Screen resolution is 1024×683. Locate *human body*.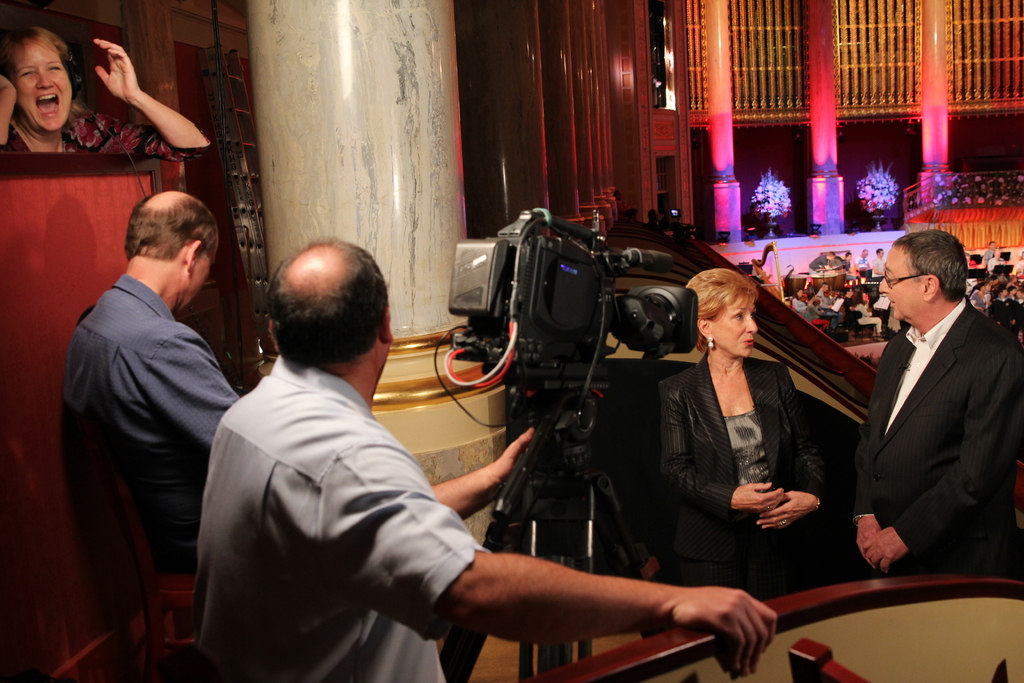
x1=76 y1=143 x2=254 y2=682.
